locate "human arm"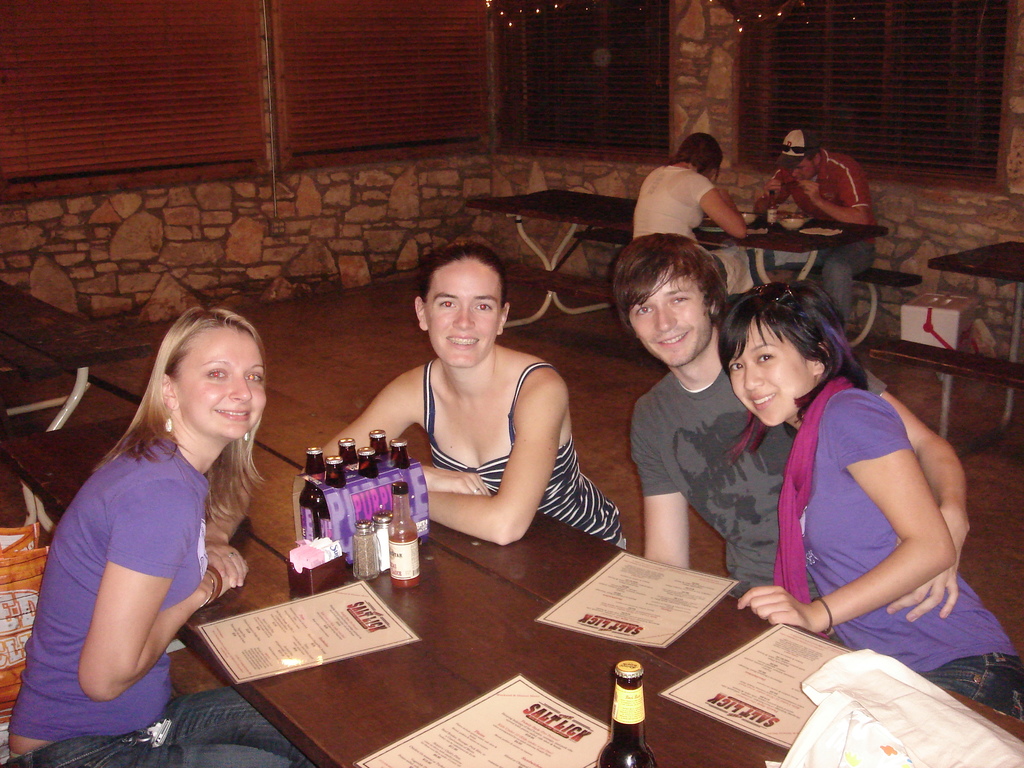
rect(73, 472, 225, 705)
